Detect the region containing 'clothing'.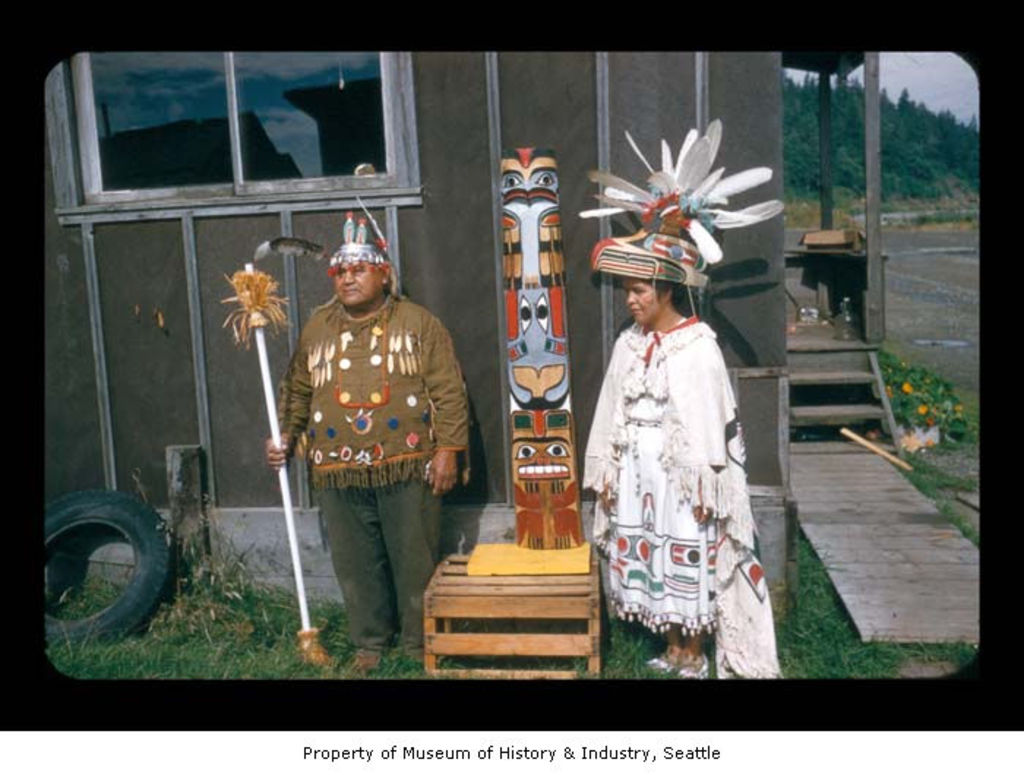
box=[276, 295, 470, 652].
